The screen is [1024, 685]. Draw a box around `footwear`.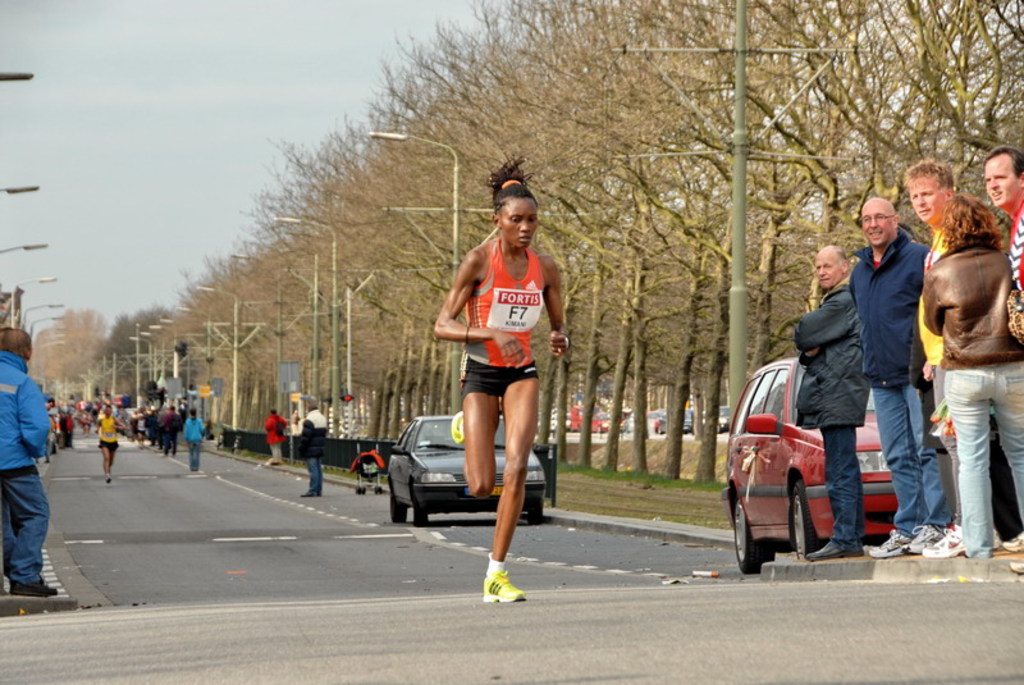
l=805, t=533, r=863, b=557.
